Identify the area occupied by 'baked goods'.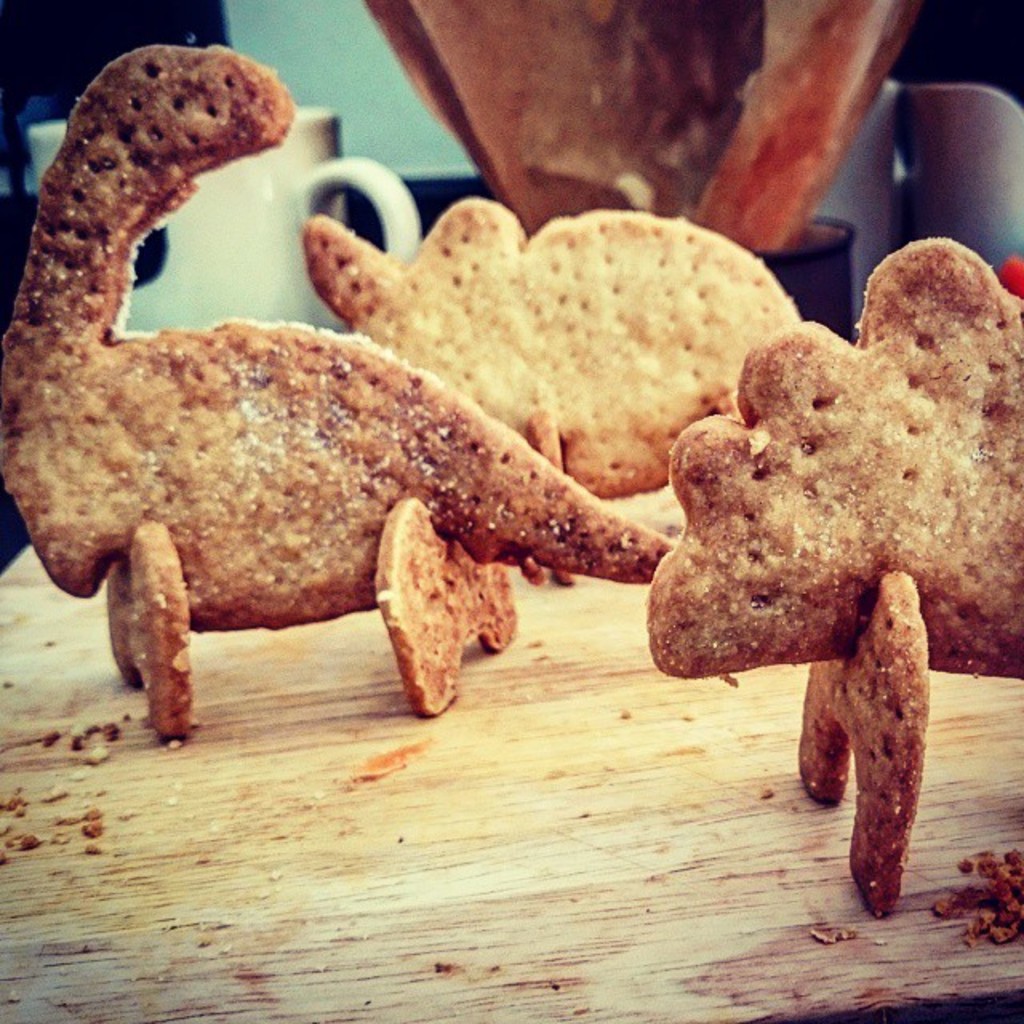
Area: Rect(0, 42, 675, 736).
